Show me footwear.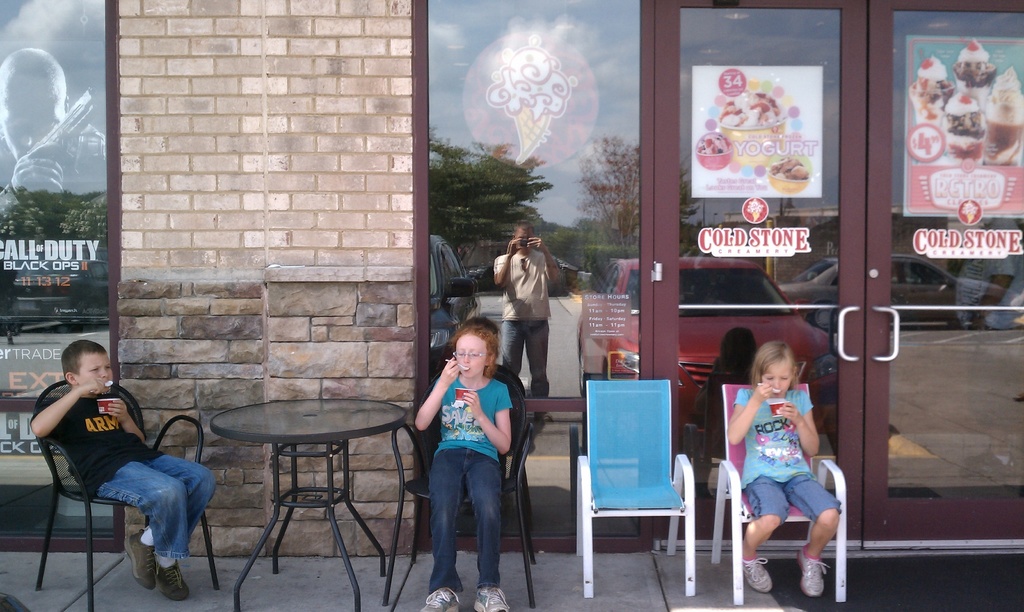
footwear is here: rect(157, 560, 188, 598).
